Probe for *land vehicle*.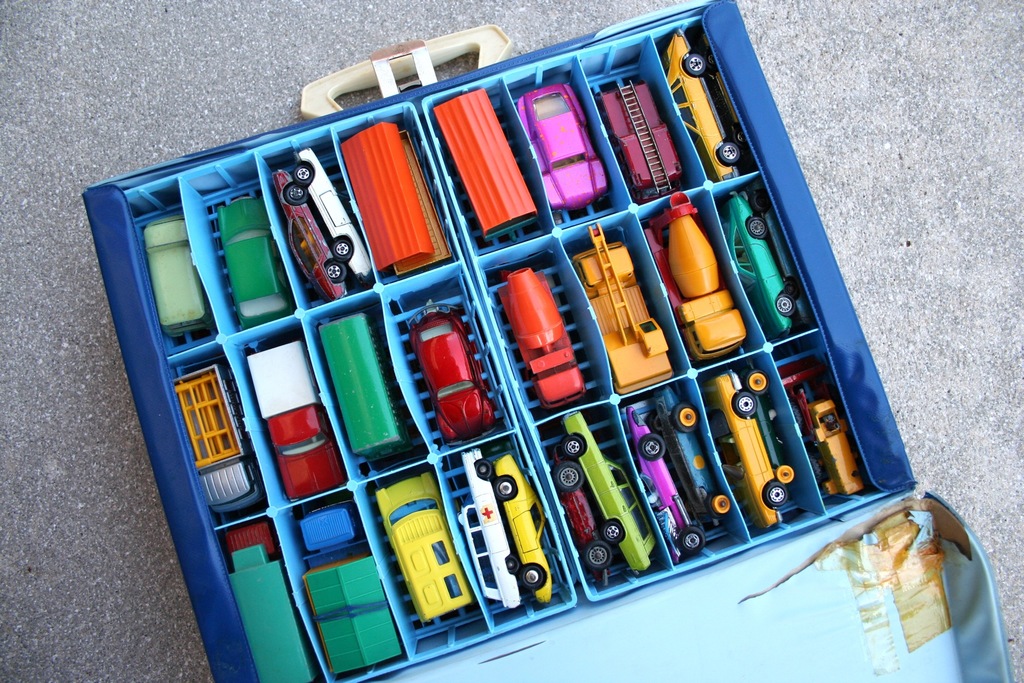
Probe result: 224:520:315:682.
